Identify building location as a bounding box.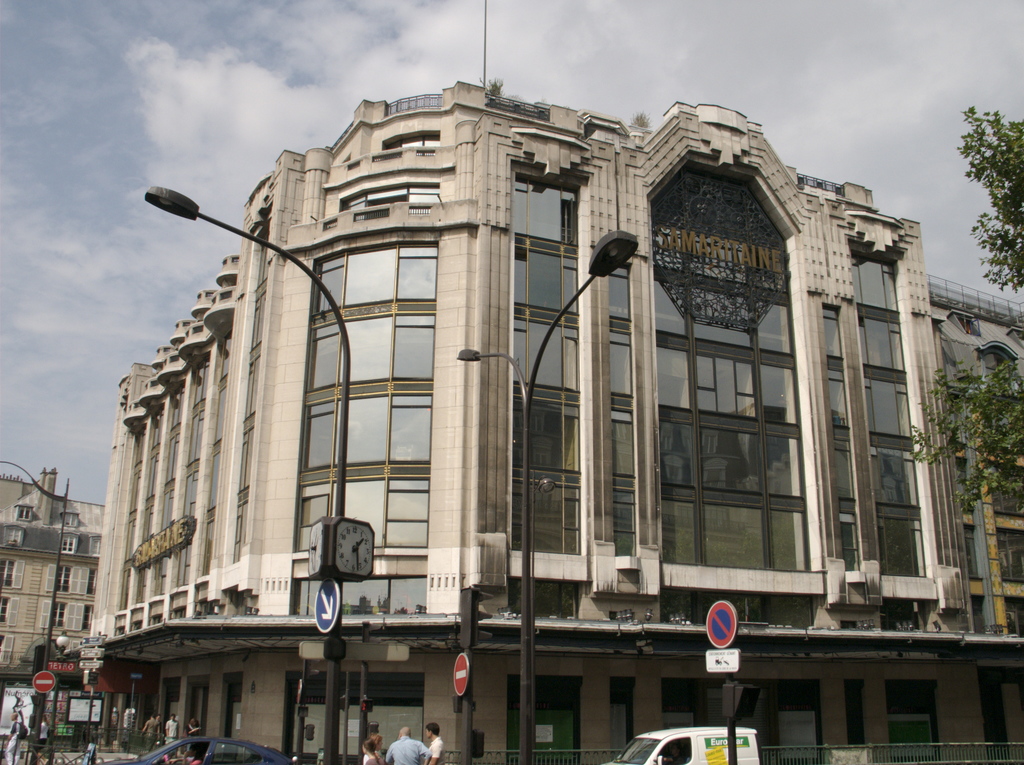
0:476:102:691.
